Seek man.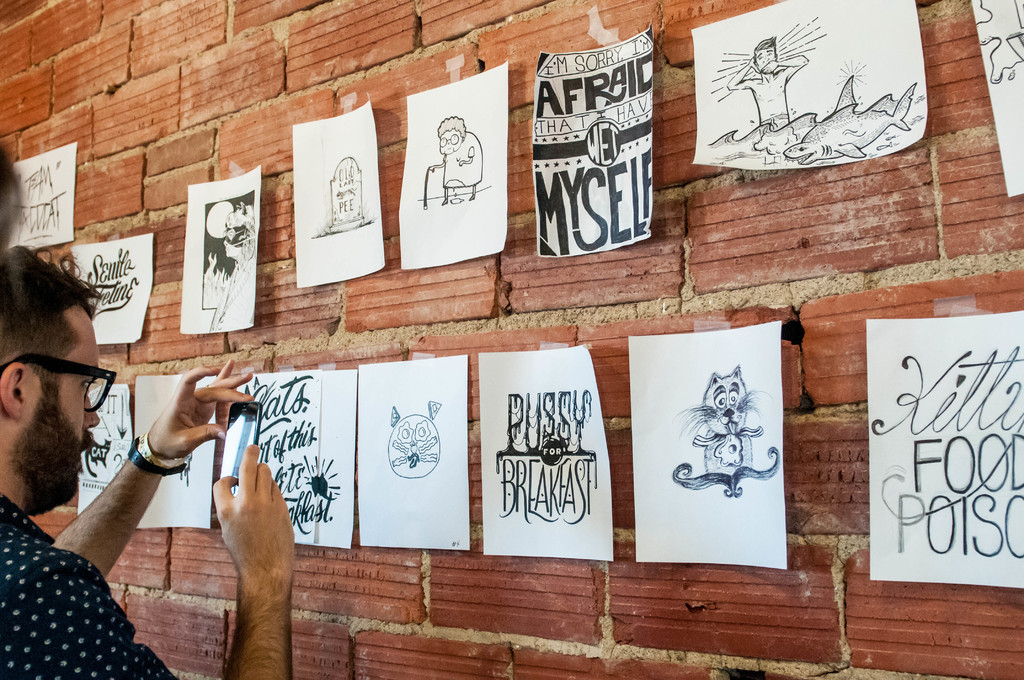
0:241:296:679.
